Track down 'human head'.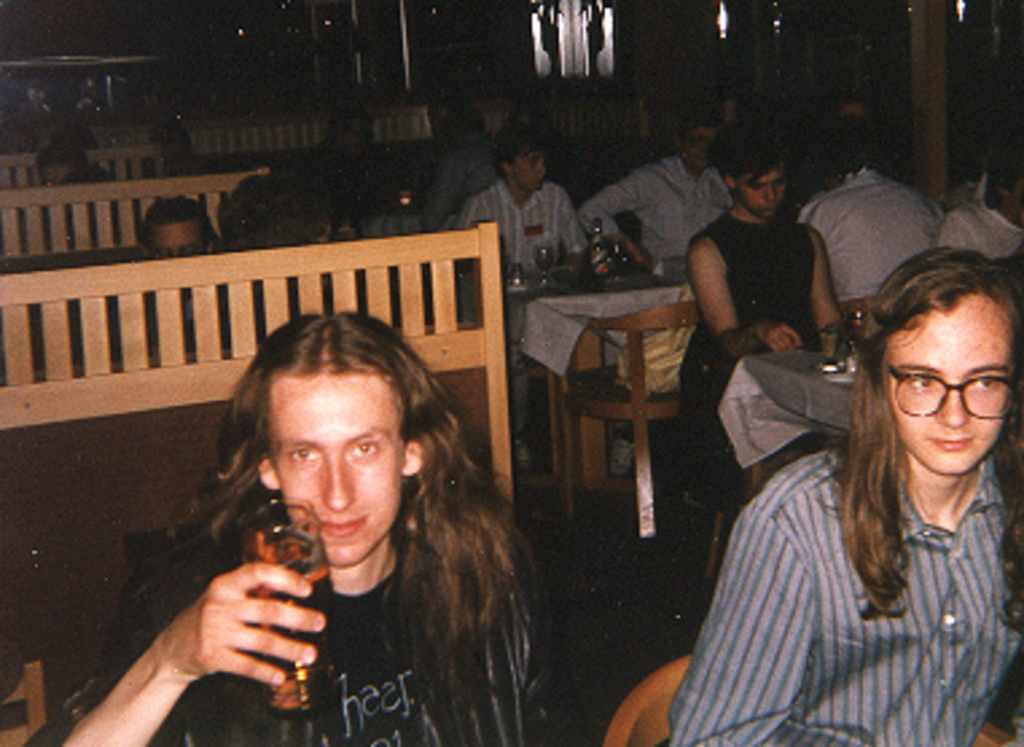
Tracked to 986,145,1021,226.
